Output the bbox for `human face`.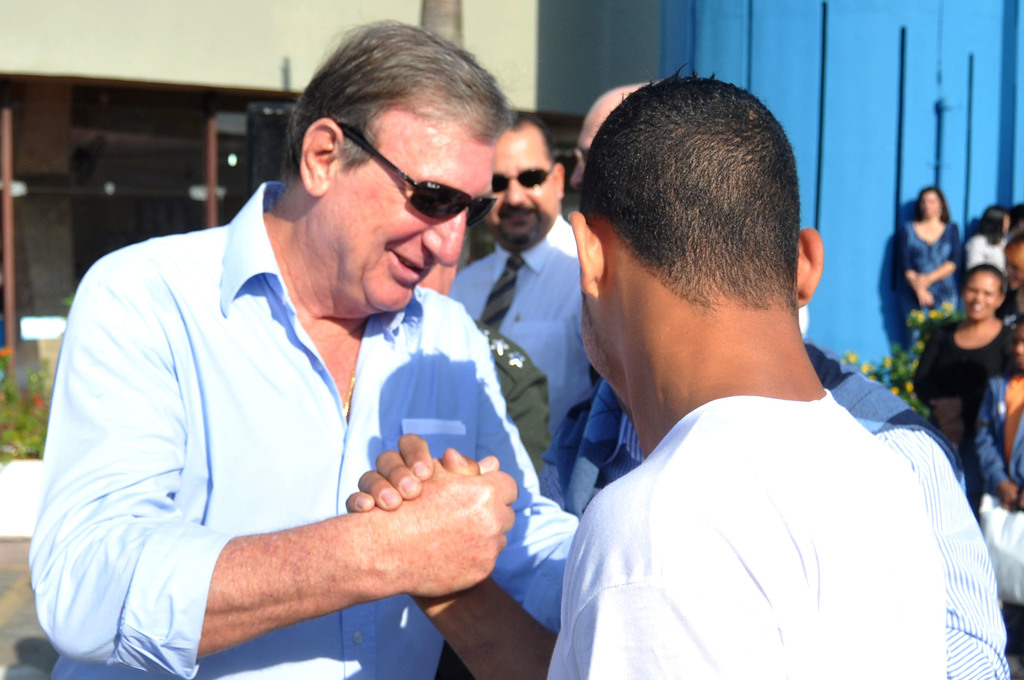
pyautogui.locateOnScreen(489, 125, 563, 230).
